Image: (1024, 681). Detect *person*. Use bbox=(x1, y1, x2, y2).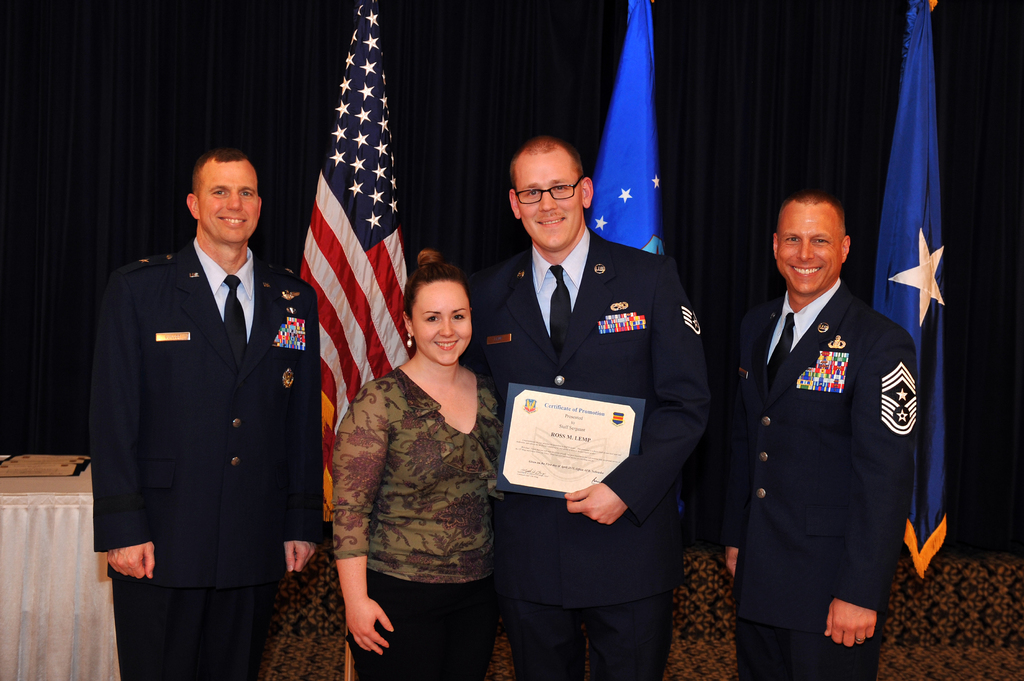
bbox=(712, 169, 922, 680).
